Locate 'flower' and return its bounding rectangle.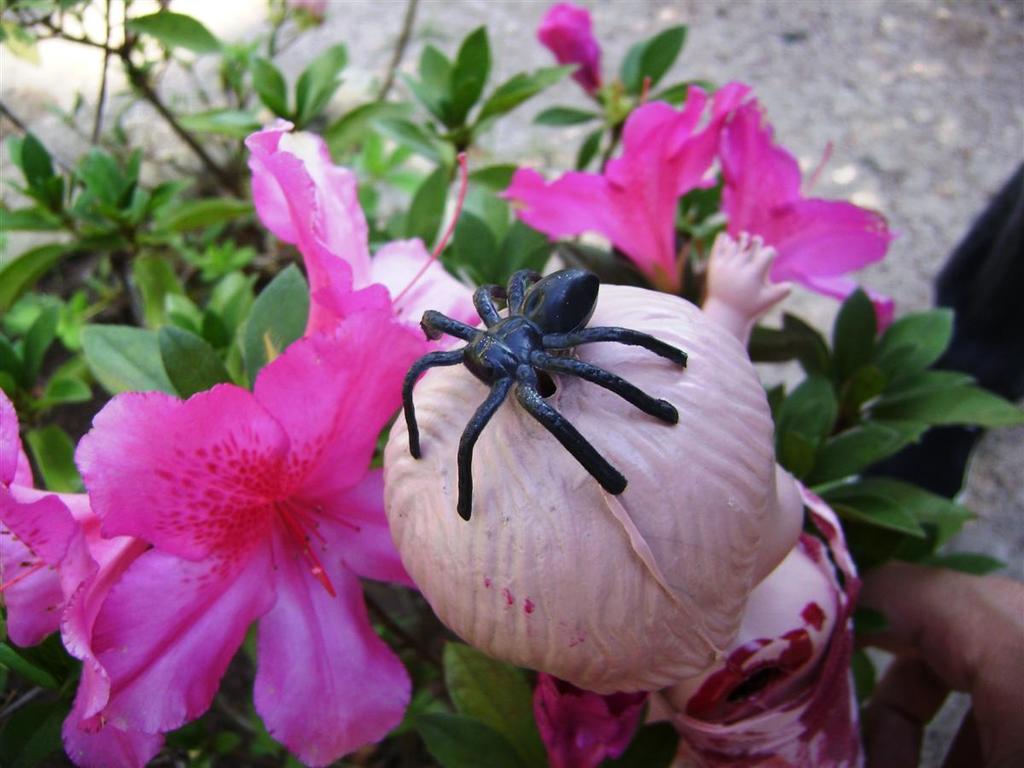
715, 92, 902, 325.
